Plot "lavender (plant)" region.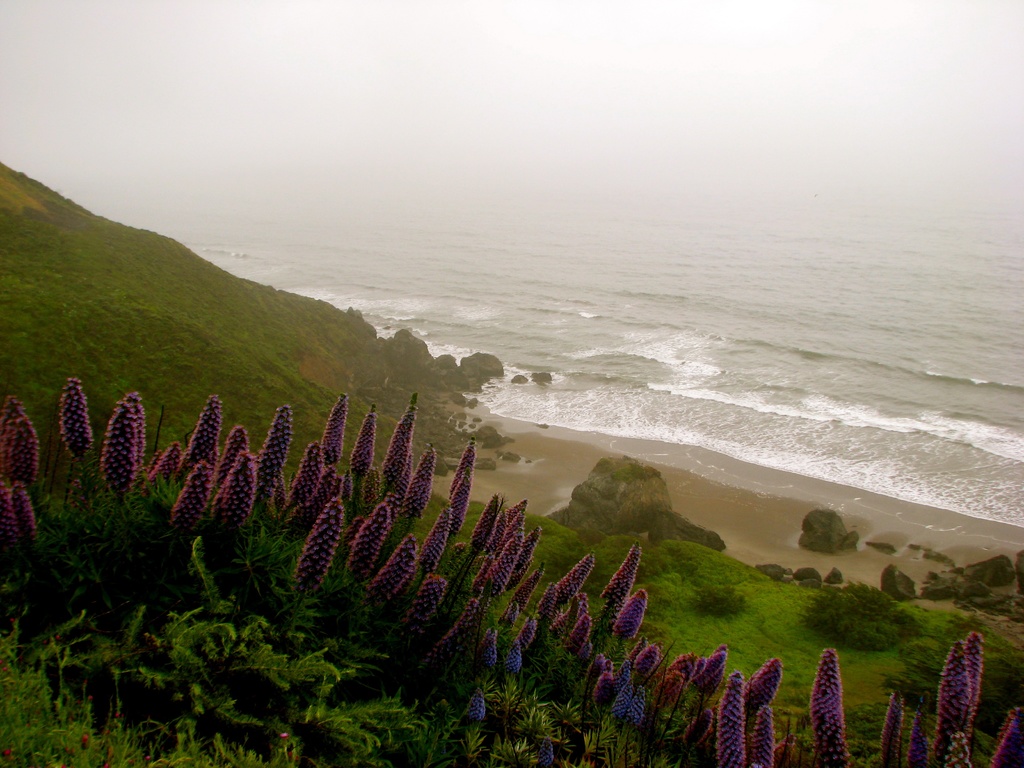
Plotted at [468, 499, 503, 566].
